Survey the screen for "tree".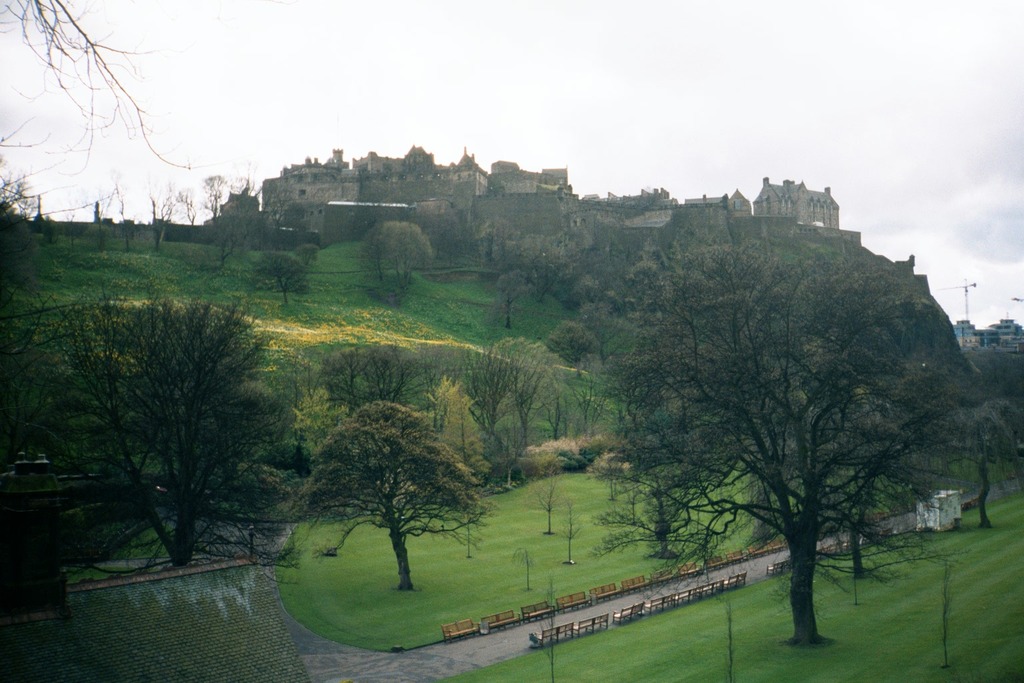
Survey found: crop(291, 239, 321, 273).
